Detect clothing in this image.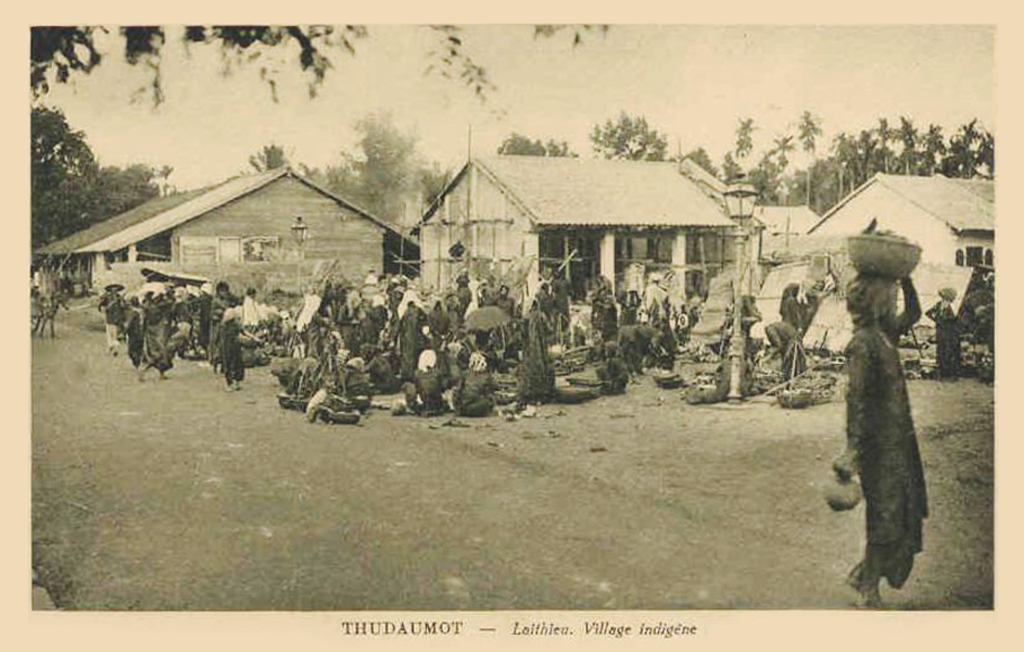
Detection: bbox=[851, 280, 937, 588].
